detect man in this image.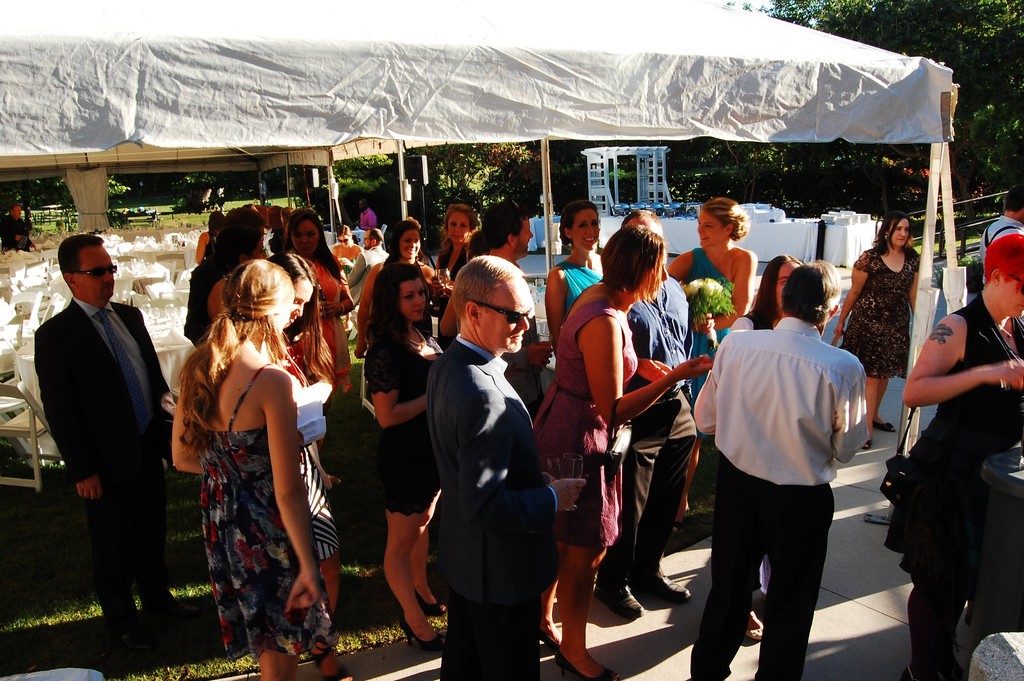
Detection: pyautogui.locateOnScreen(695, 261, 877, 678).
